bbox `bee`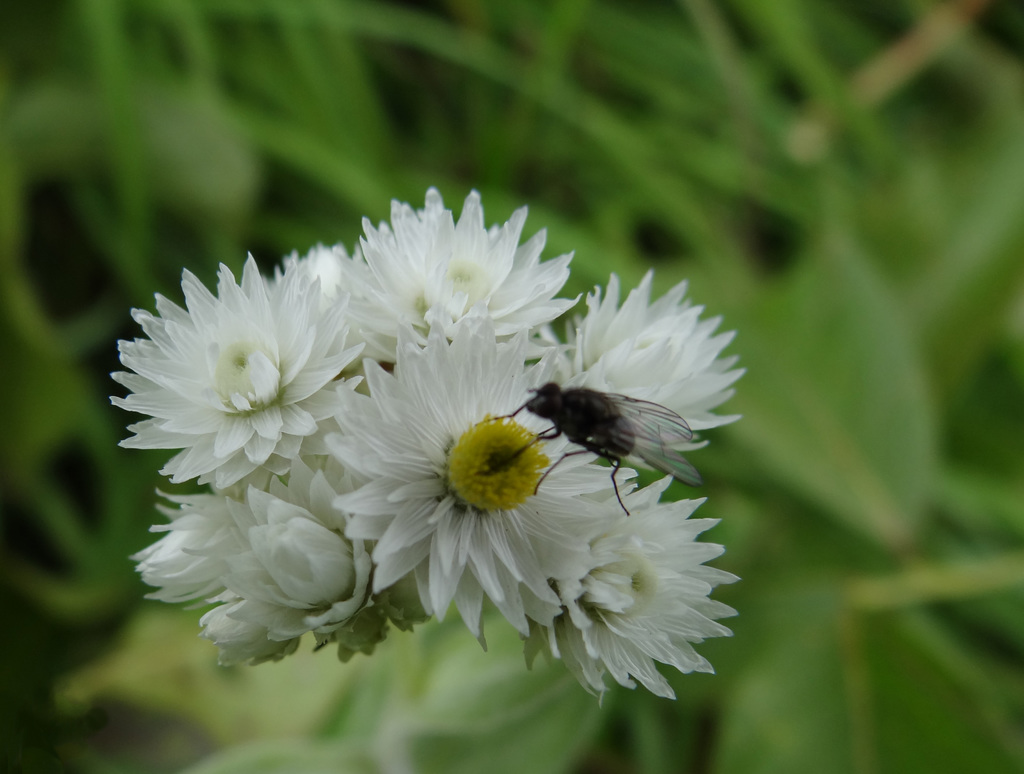
bbox=[502, 362, 724, 519]
